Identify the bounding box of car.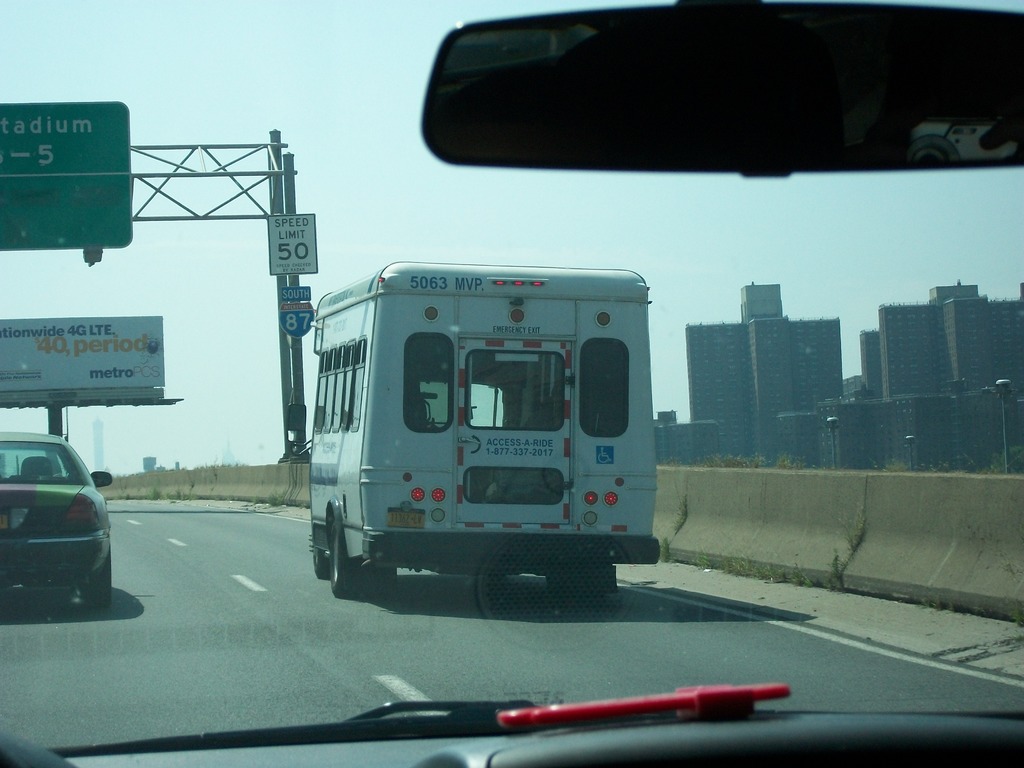
bbox=(0, 426, 116, 609).
